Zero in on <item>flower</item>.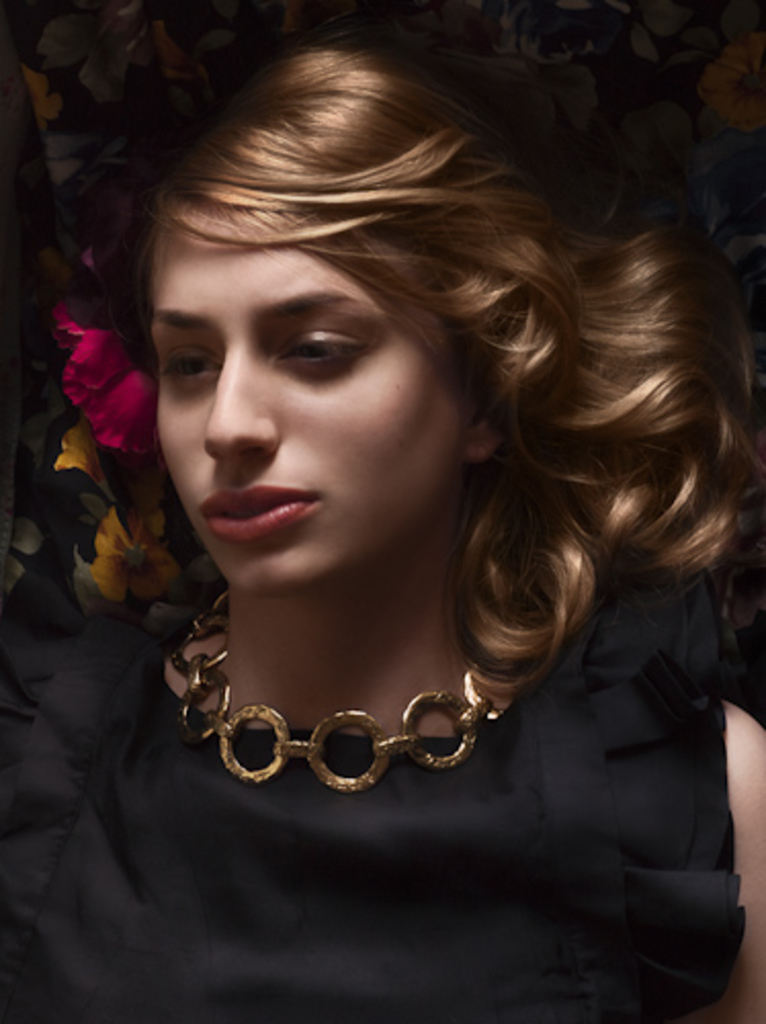
Zeroed in: crop(94, 500, 197, 606).
